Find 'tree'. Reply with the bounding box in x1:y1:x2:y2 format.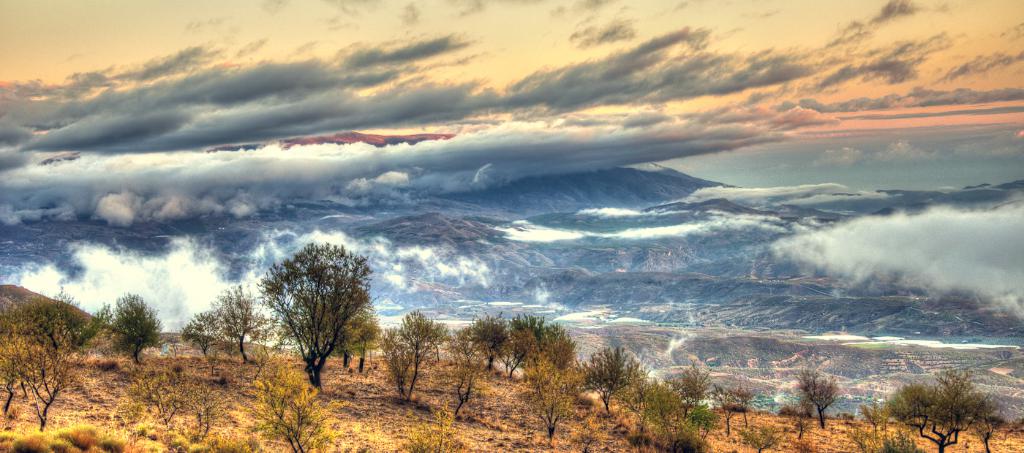
887:375:991:452.
